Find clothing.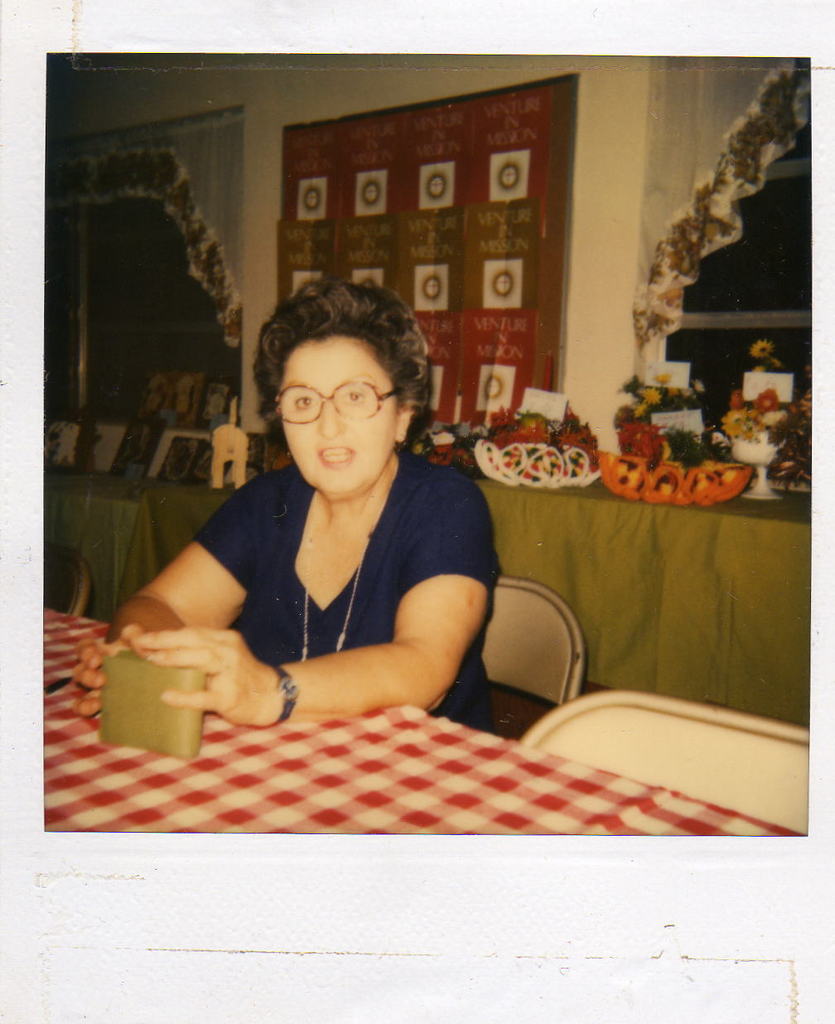
locate(133, 408, 514, 737).
